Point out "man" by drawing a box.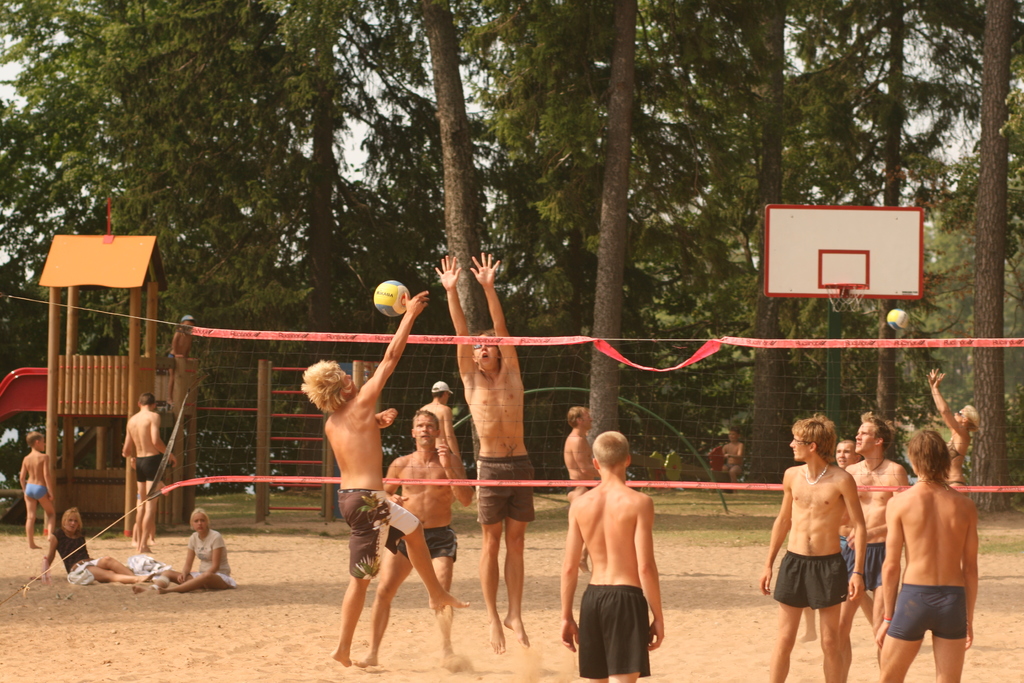
[x1=757, y1=413, x2=867, y2=682].
